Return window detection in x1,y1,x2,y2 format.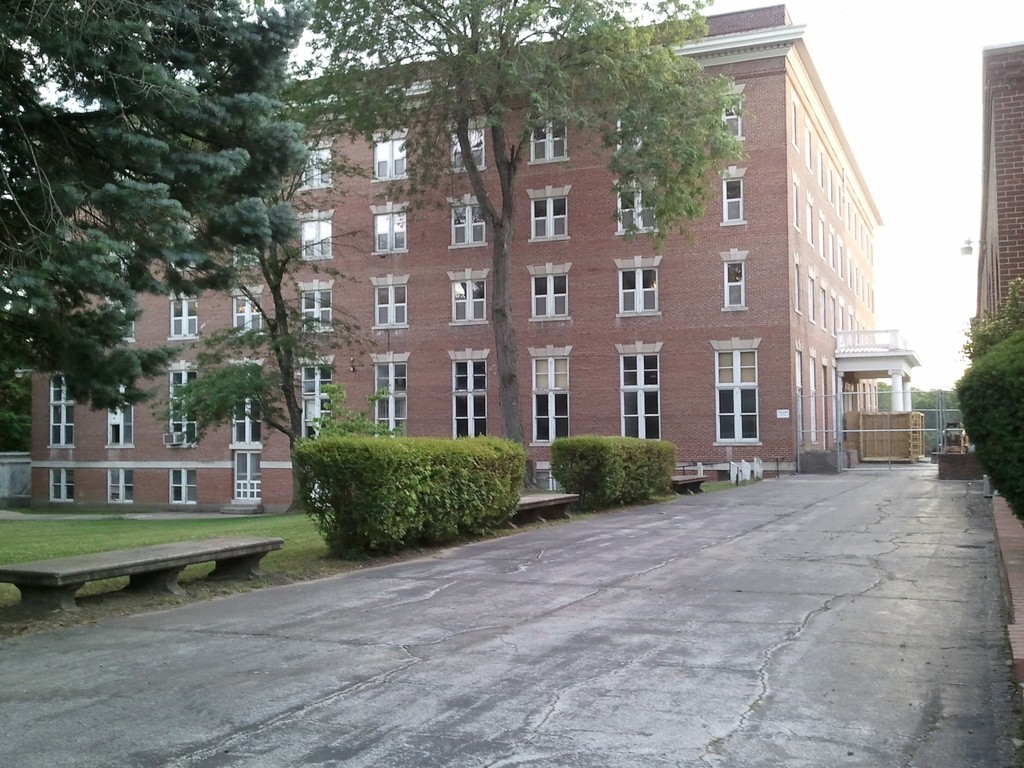
228,393,264,456.
